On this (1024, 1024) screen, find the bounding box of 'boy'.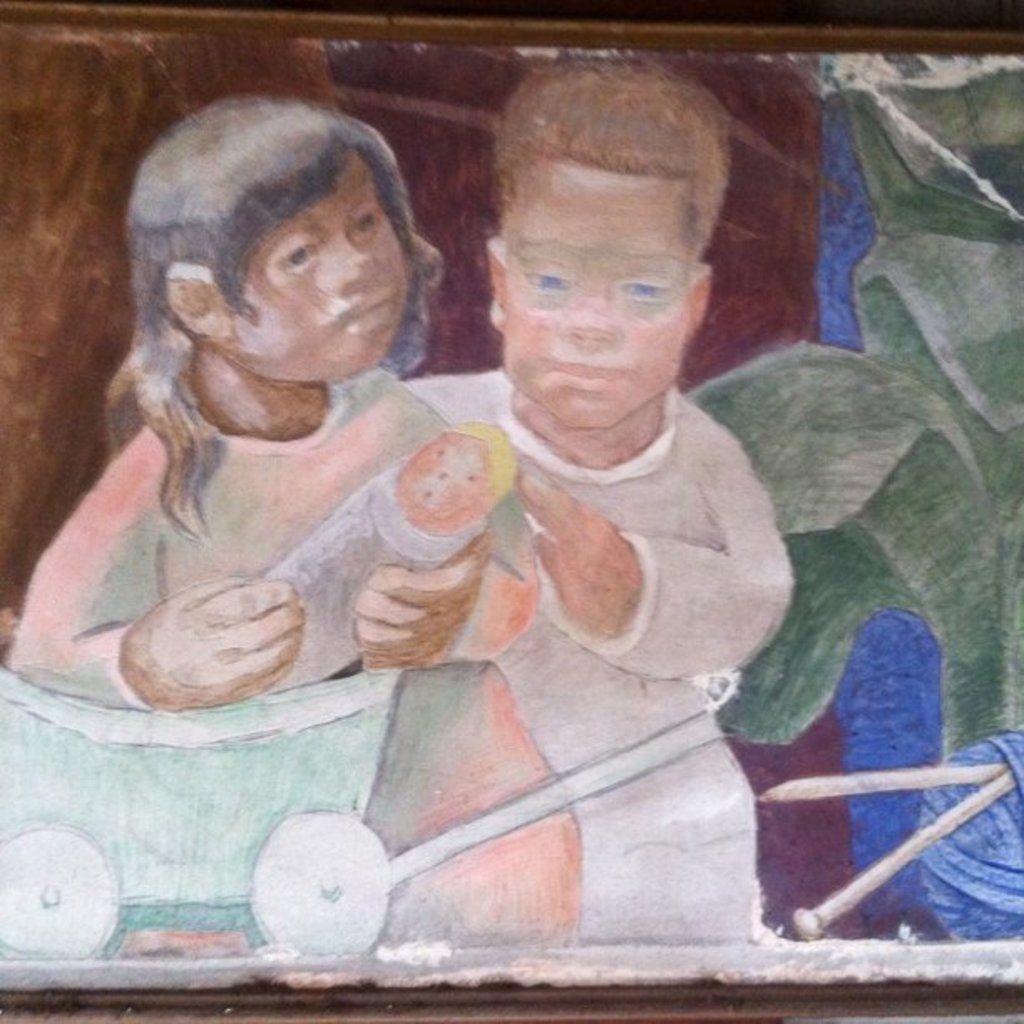
Bounding box: (left=400, top=45, right=833, bottom=875).
